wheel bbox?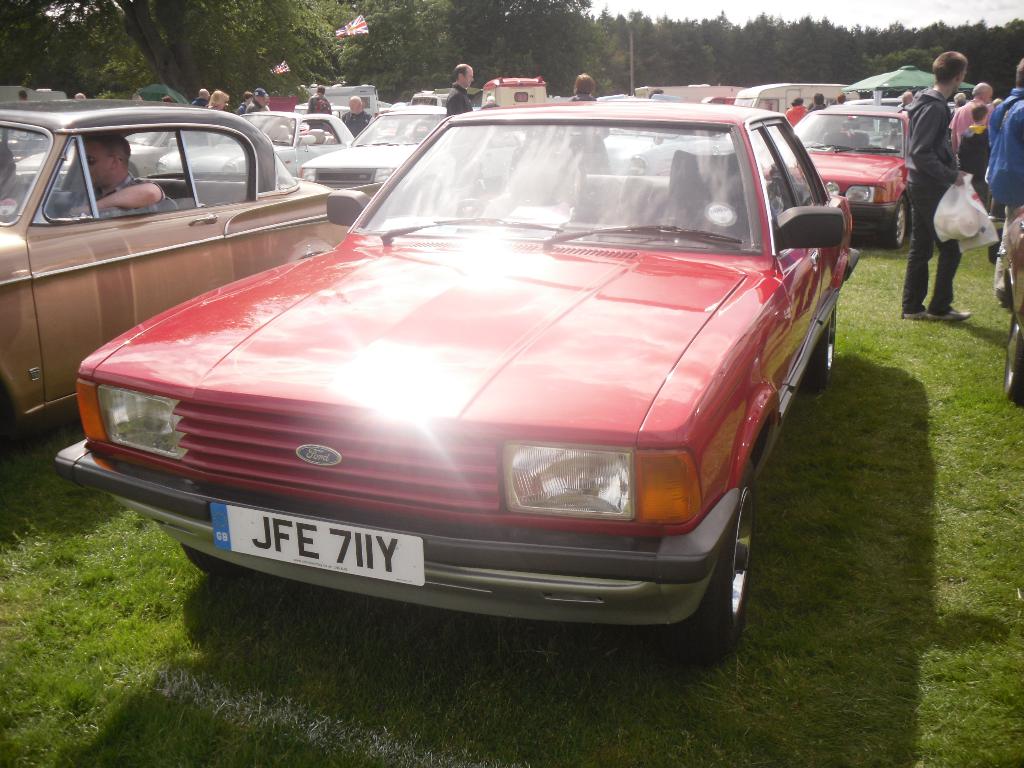
bbox=(891, 198, 911, 246)
